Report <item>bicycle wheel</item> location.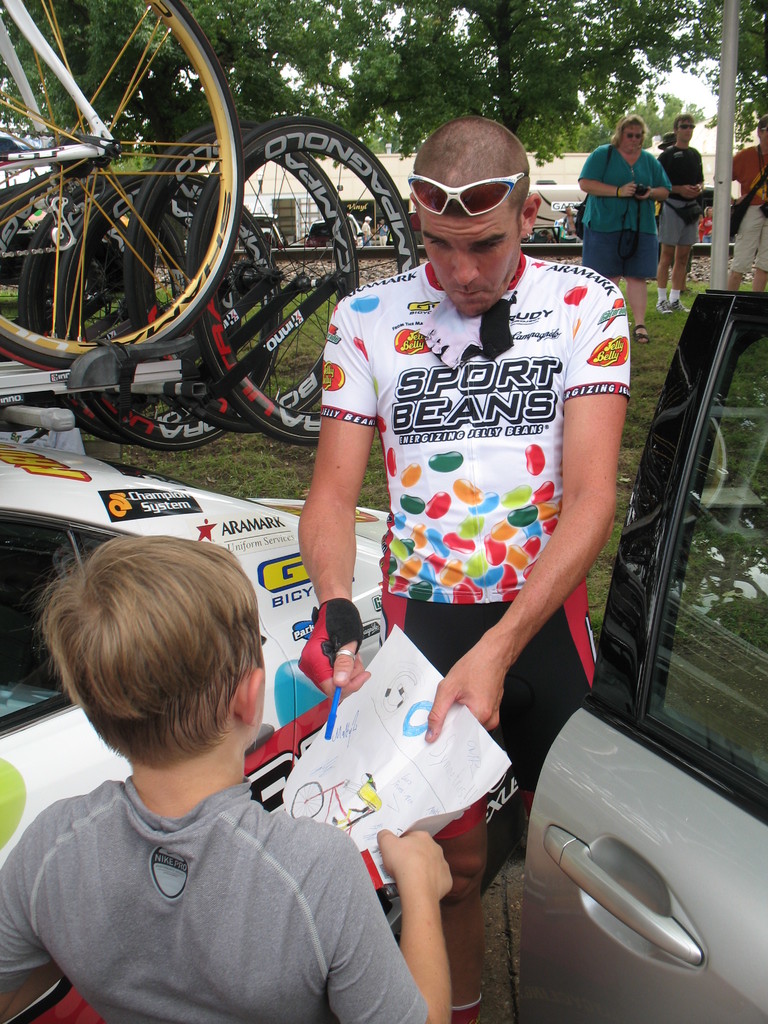
Report: left=200, top=114, right=422, bottom=449.
